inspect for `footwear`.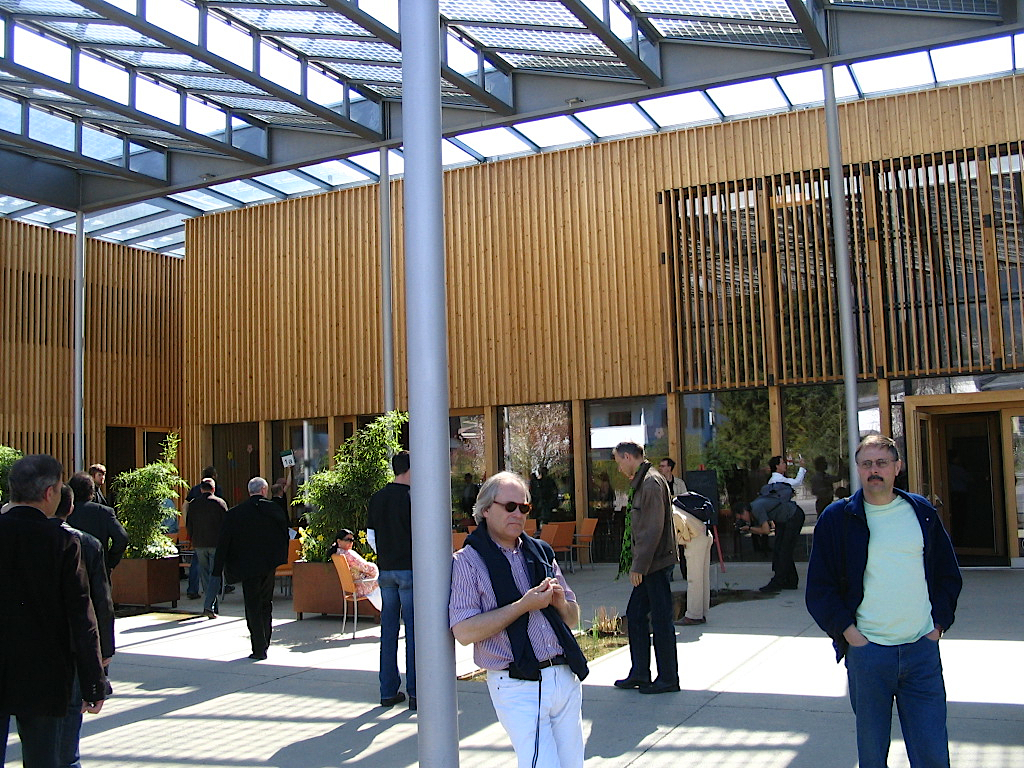
Inspection: box=[617, 674, 642, 692].
